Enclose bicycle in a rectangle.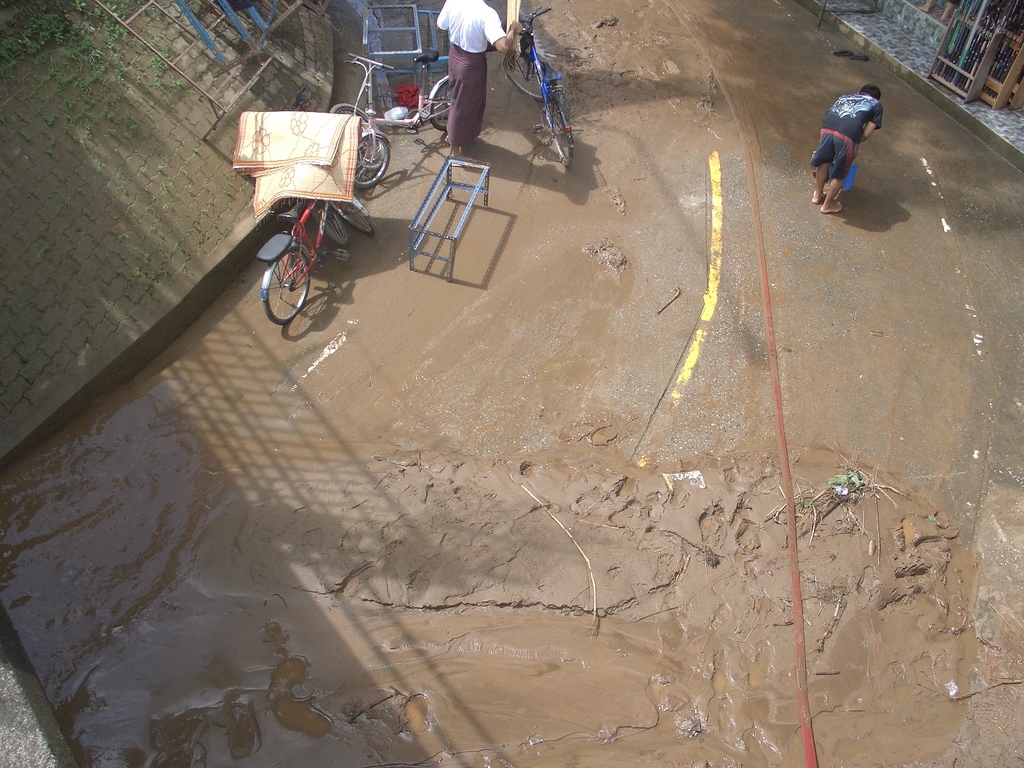
bbox=[343, 48, 447, 188].
